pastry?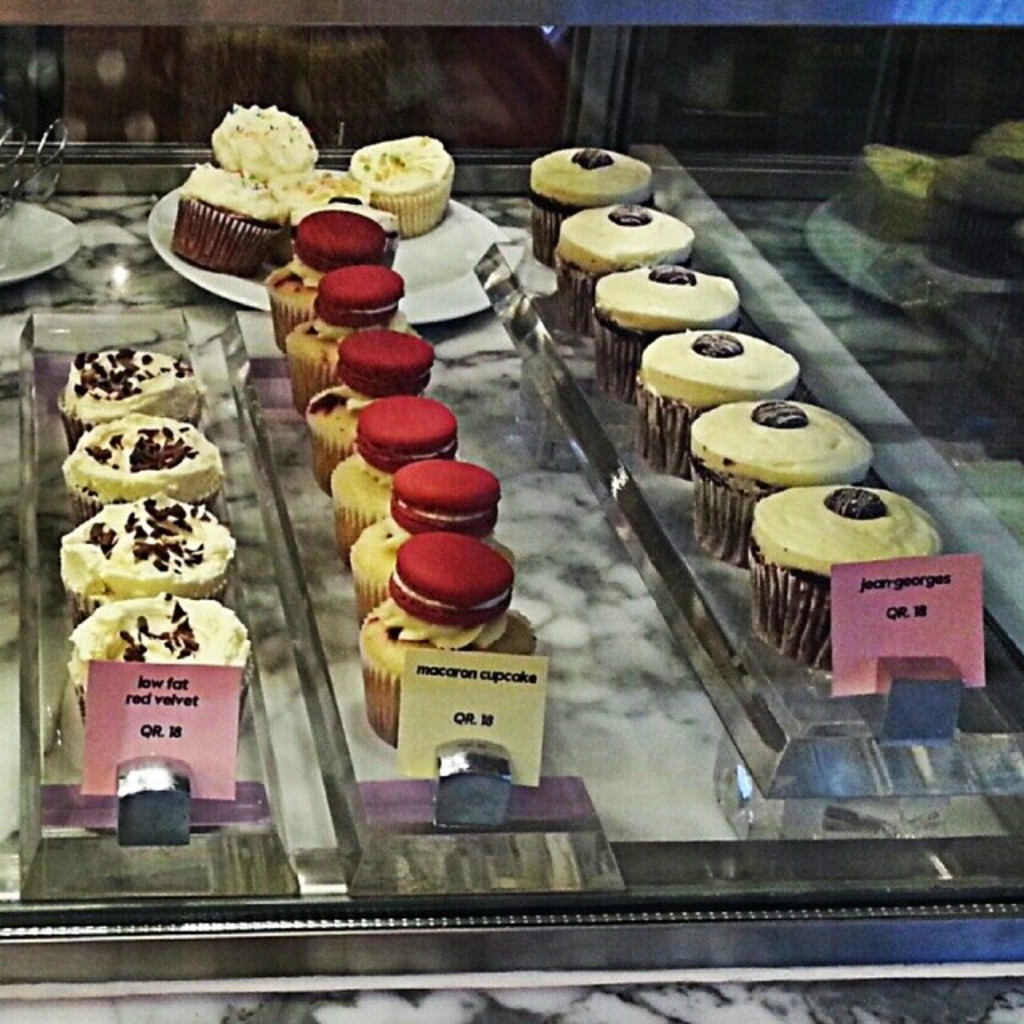
(left=301, top=336, right=410, bottom=494)
